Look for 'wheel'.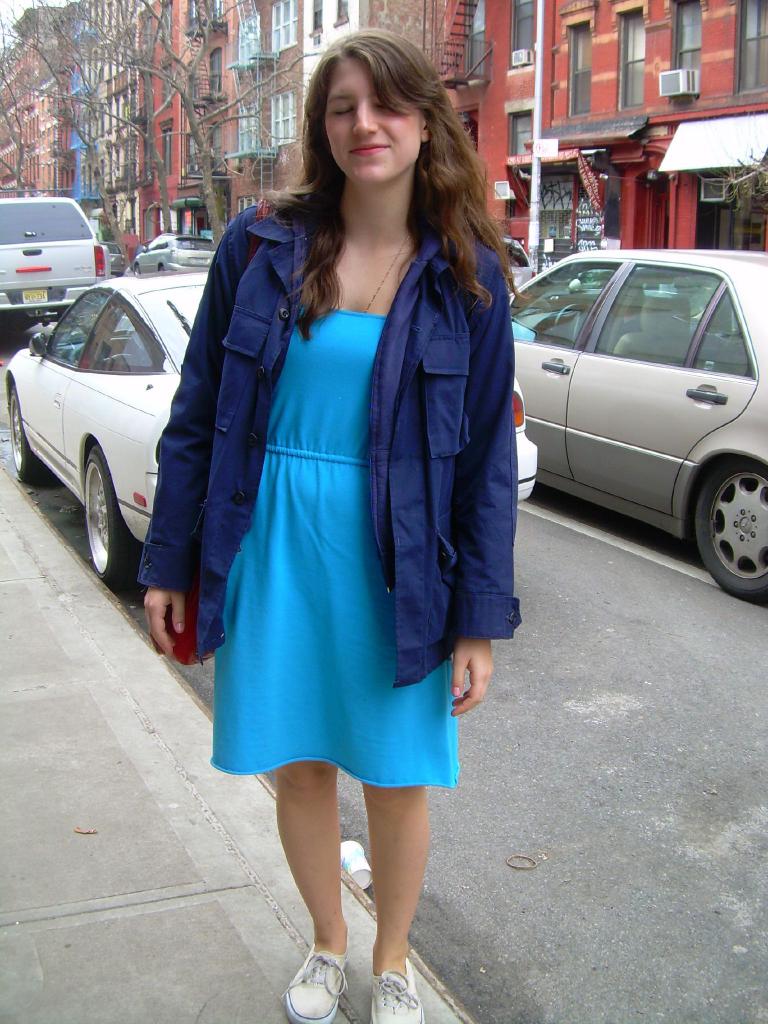
Found: region(157, 266, 165, 272).
